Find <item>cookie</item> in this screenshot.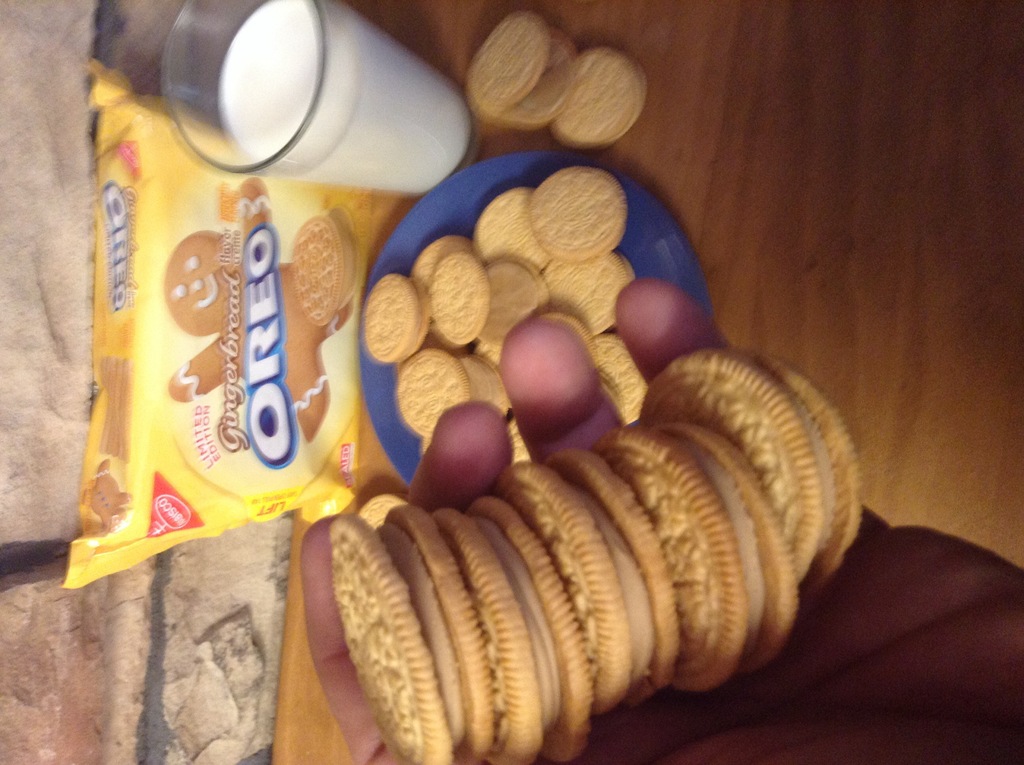
The bounding box for <item>cookie</item> is detection(468, 12, 575, 125).
